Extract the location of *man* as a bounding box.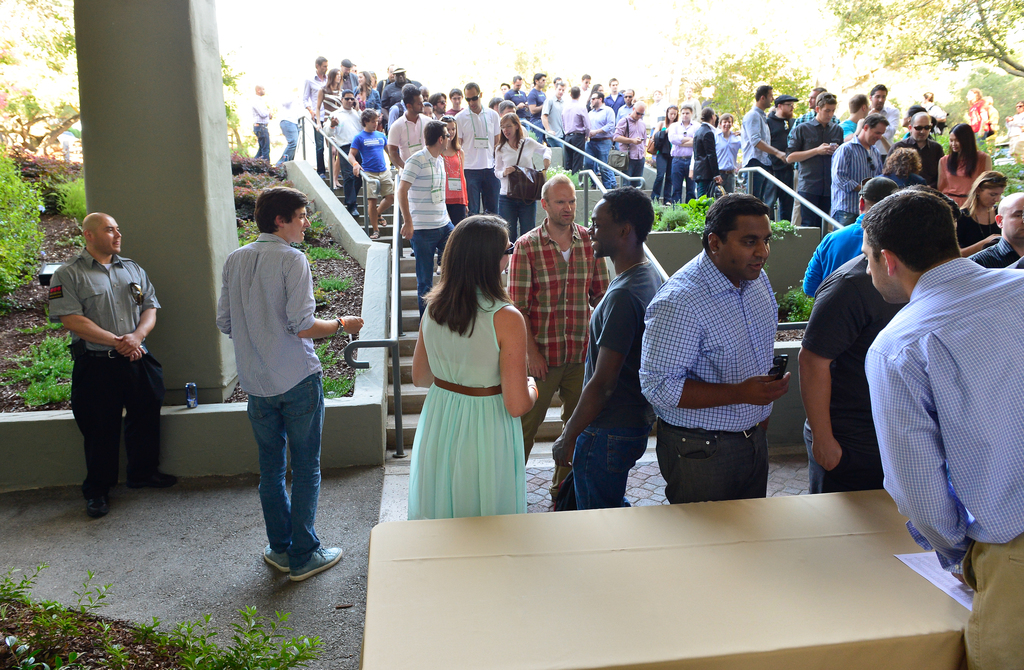
region(507, 175, 612, 502).
